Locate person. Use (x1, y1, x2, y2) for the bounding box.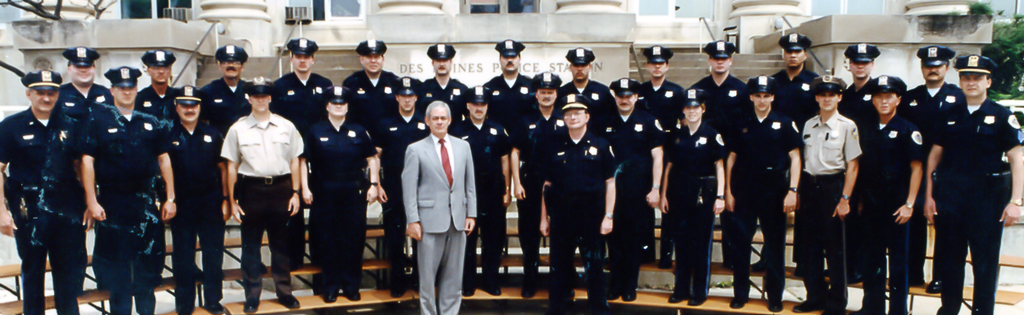
(1, 69, 93, 313).
